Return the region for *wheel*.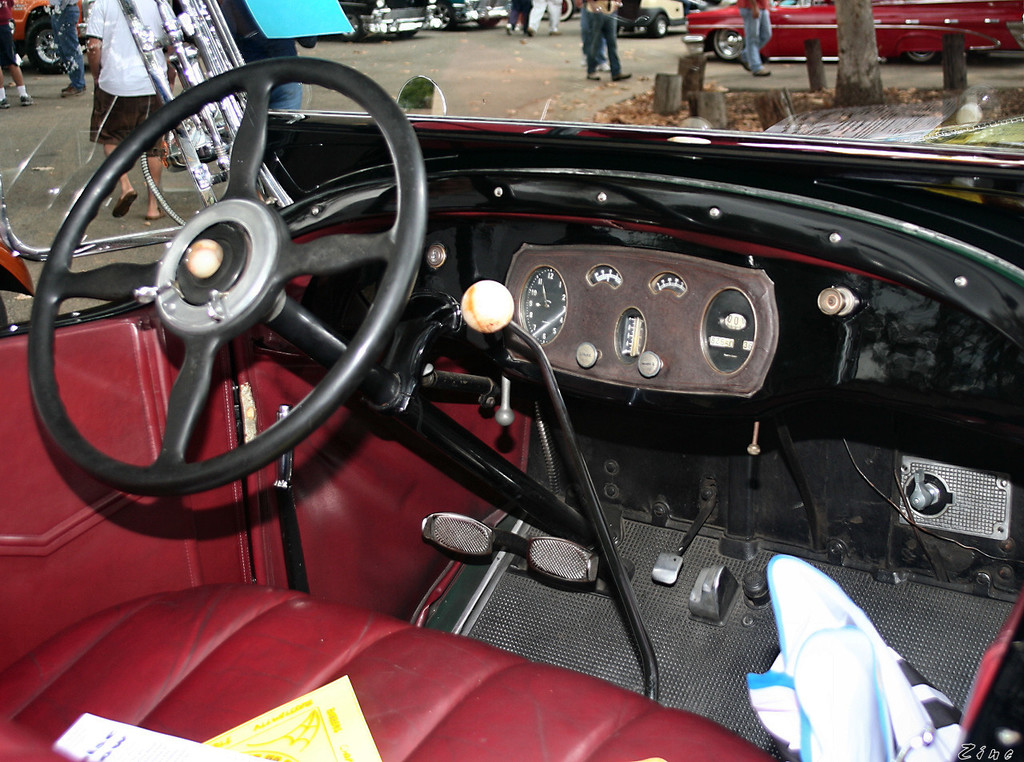
pyautogui.locateOnScreen(548, 0, 572, 18).
